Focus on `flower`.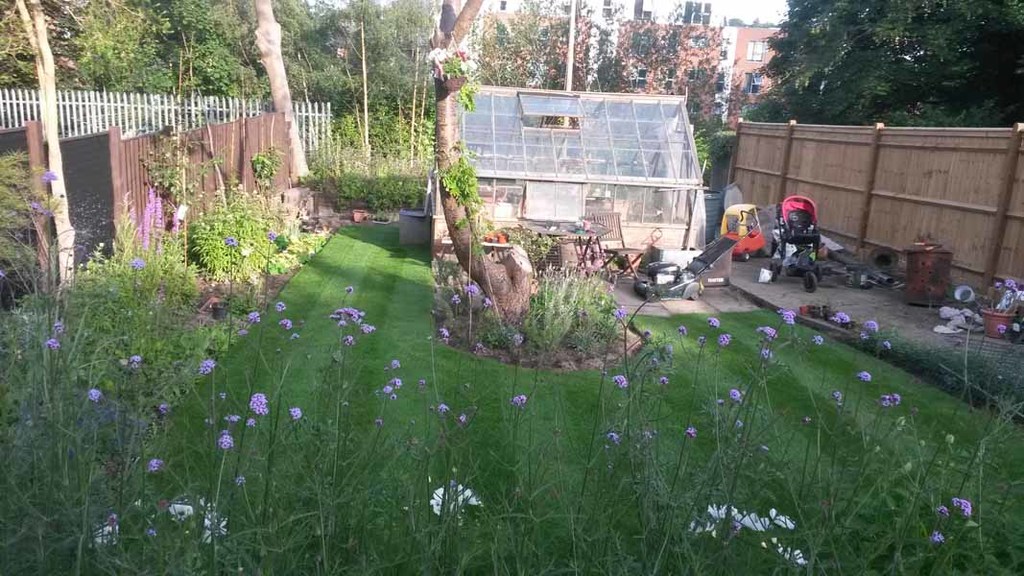
Focused at <box>247,312,260,326</box>.
